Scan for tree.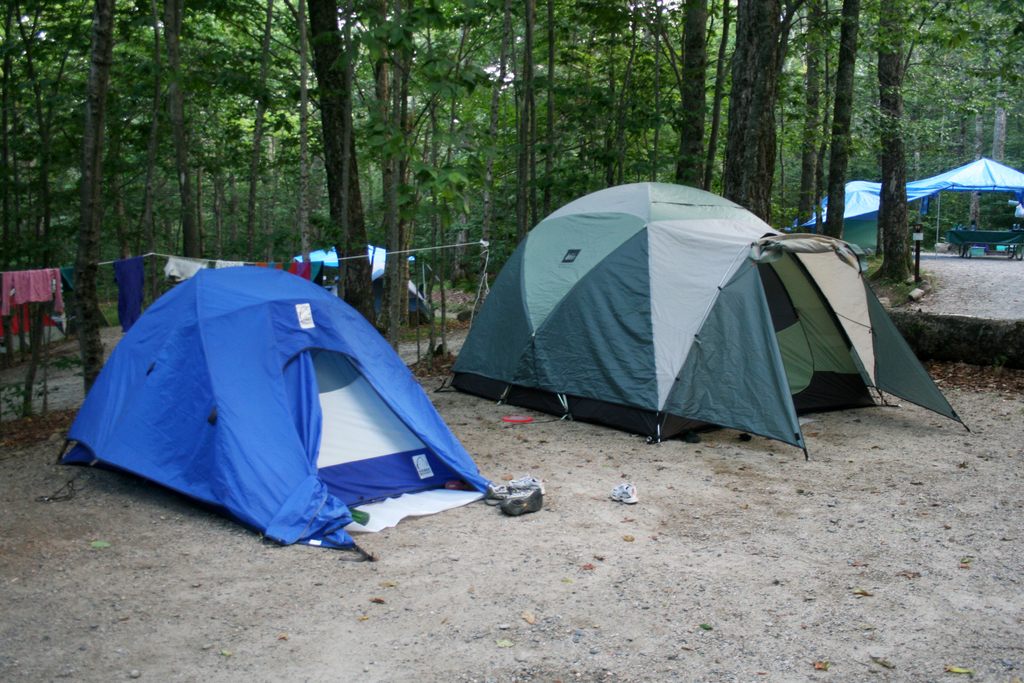
Scan result: bbox=[707, 0, 789, 235].
